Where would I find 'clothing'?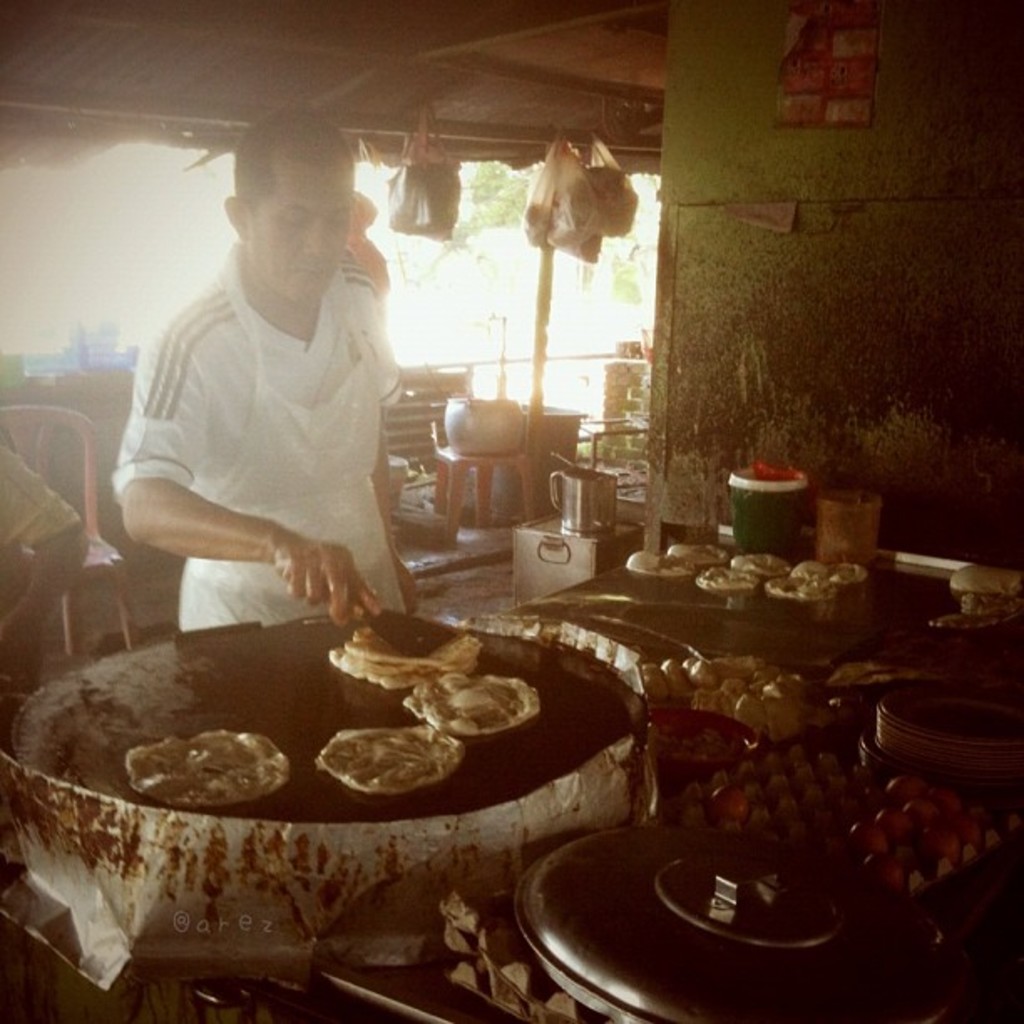
At select_region(0, 443, 85, 550).
